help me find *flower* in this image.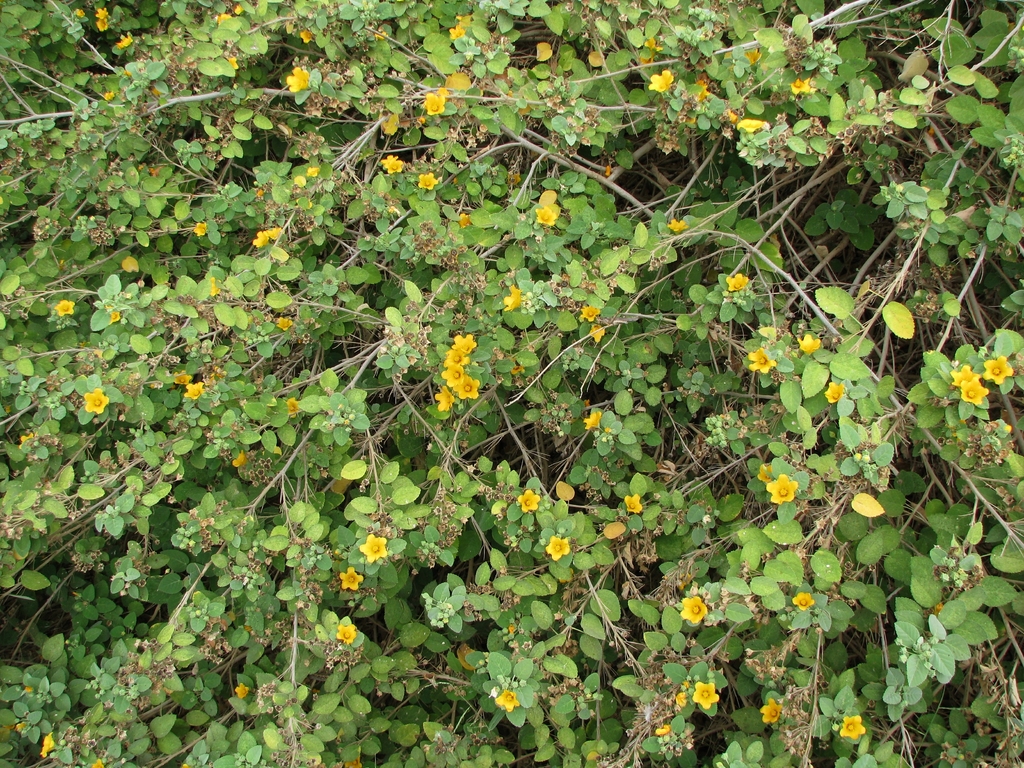
Found it: Rect(360, 532, 391, 563).
